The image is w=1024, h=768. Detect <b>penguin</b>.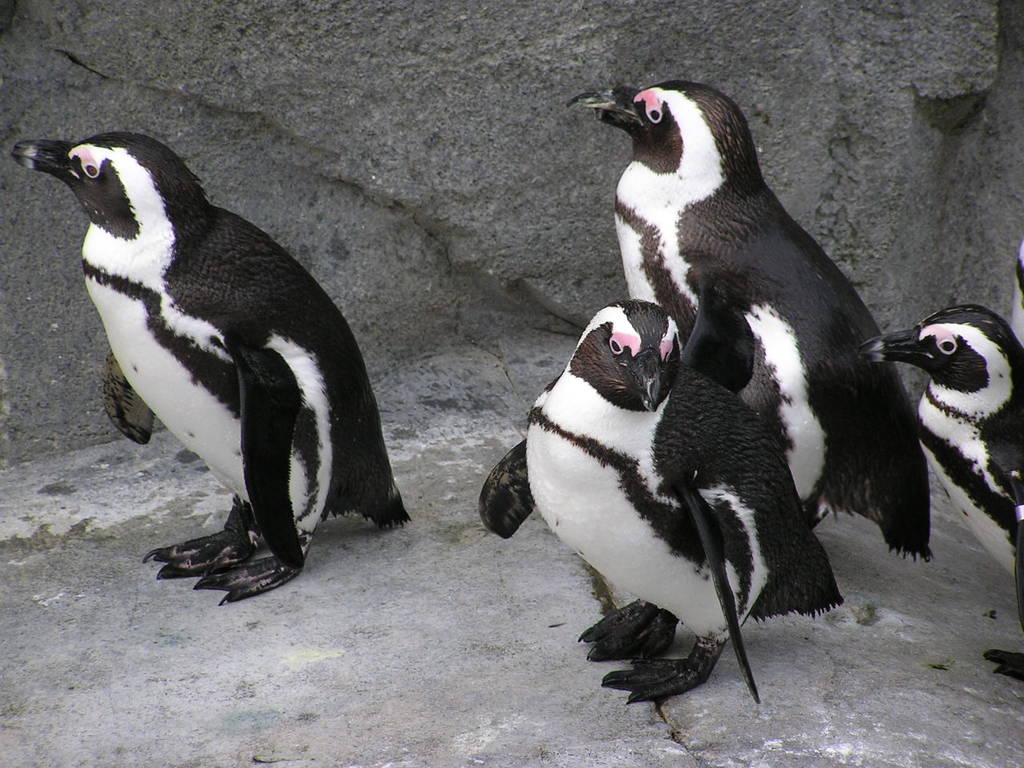
Detection: 566:70:946:570.
